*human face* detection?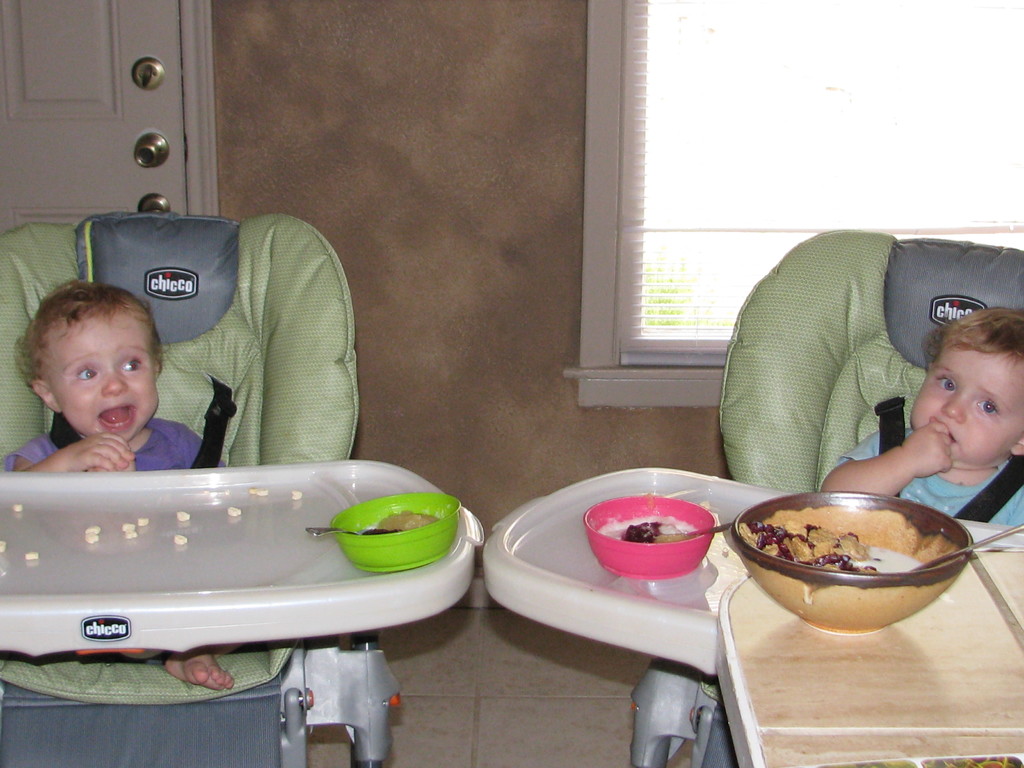
x1=49, y1=315, x2=160, y2=442
